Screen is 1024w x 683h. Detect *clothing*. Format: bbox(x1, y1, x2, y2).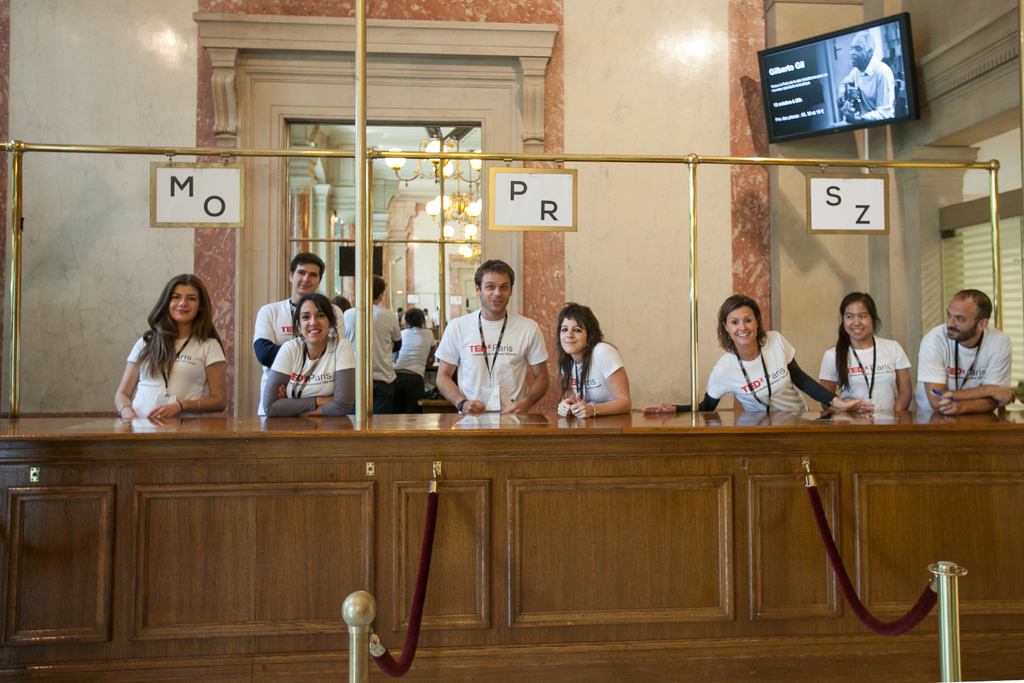
bbox(819, 333, 909, 415).
